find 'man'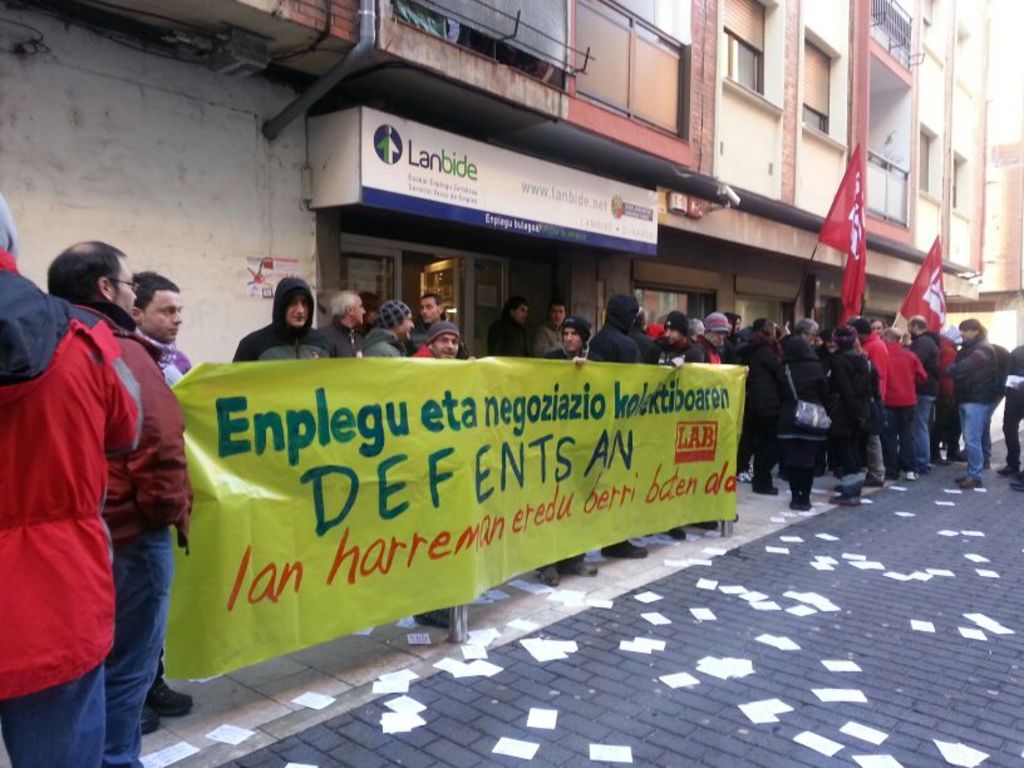
{"left": 329, "top": 291, "right": 371, "bottom": 356}
